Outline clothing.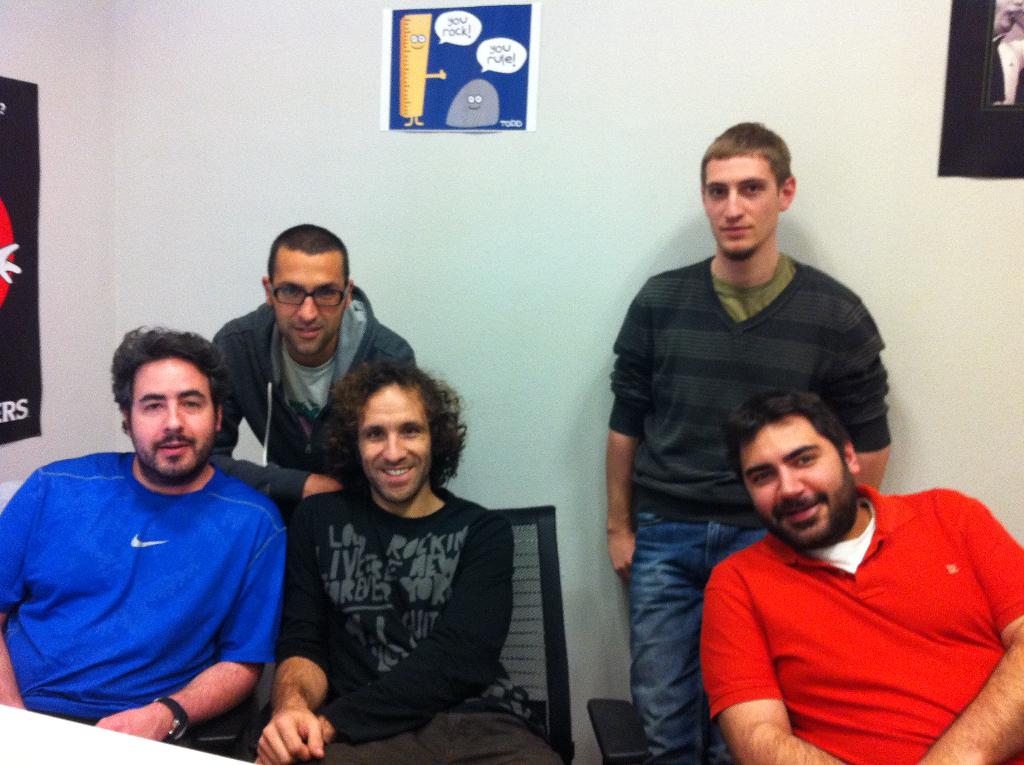
Outline: pyautogui.locateOnScreen(611, 257, 890, 764).
